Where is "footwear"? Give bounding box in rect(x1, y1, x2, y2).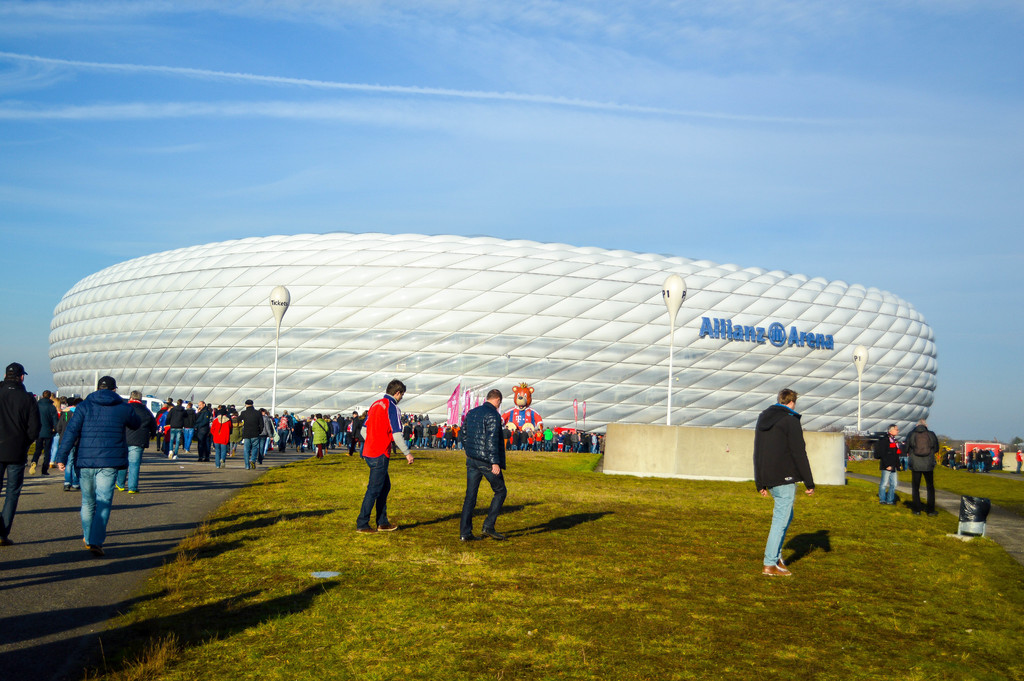
rect(219, 459, 226, 468).
